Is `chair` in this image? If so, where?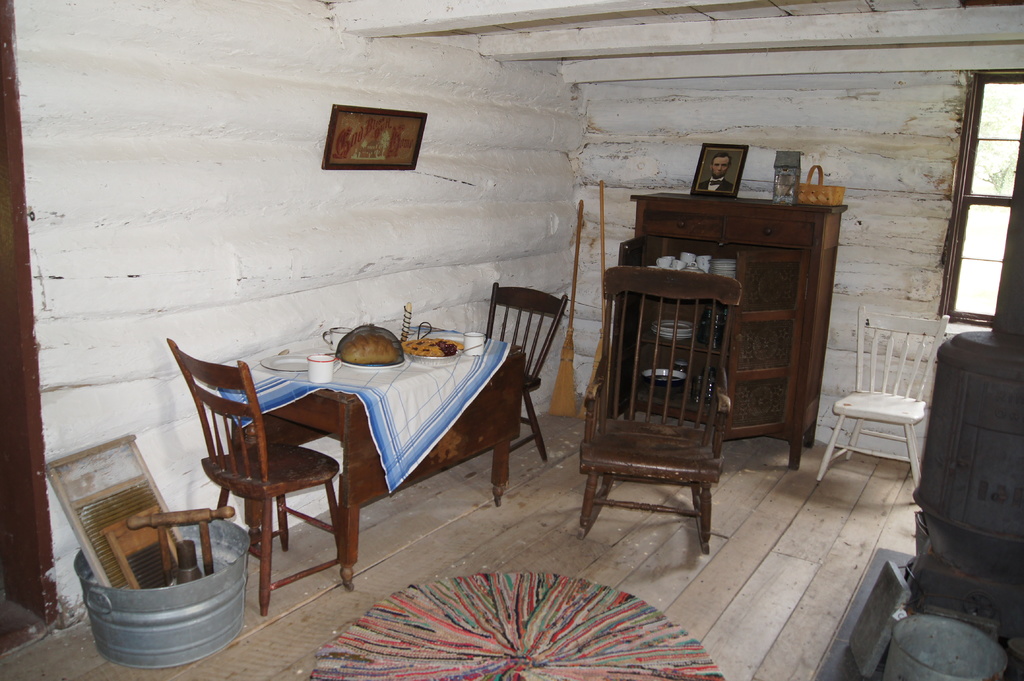
Yes, at pyautogui.locateOnScreen(199, 344, 369, 595).
